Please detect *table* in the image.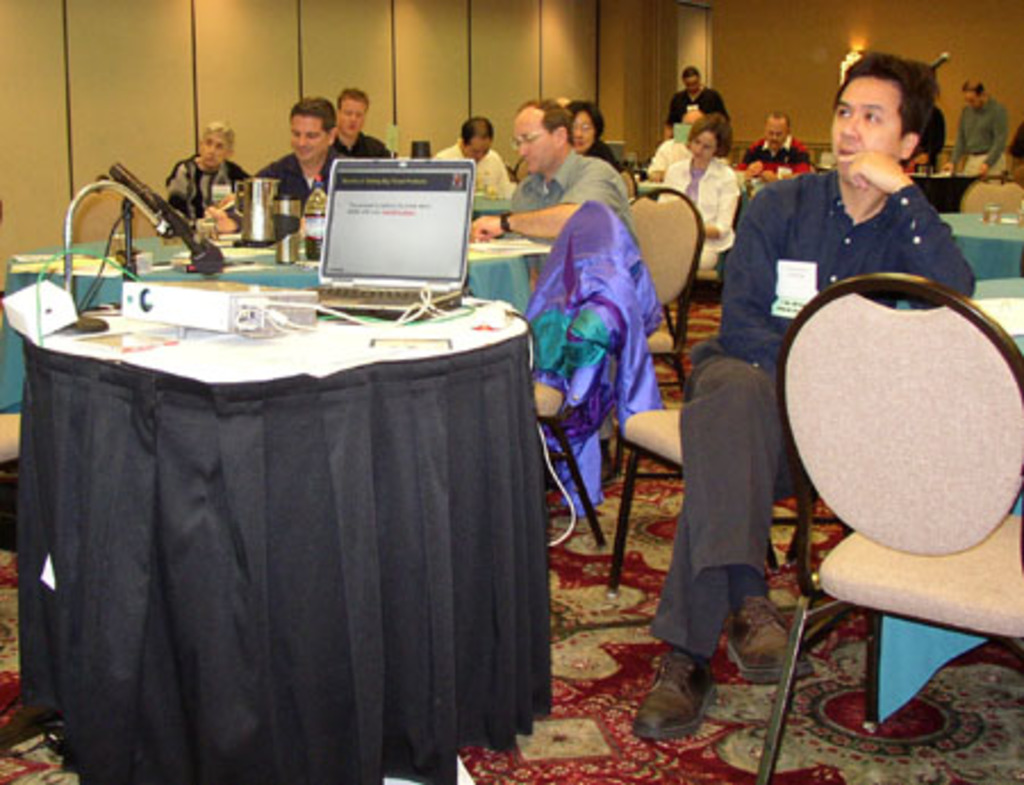
(left=0, top=255, right=564, bottom=784).
